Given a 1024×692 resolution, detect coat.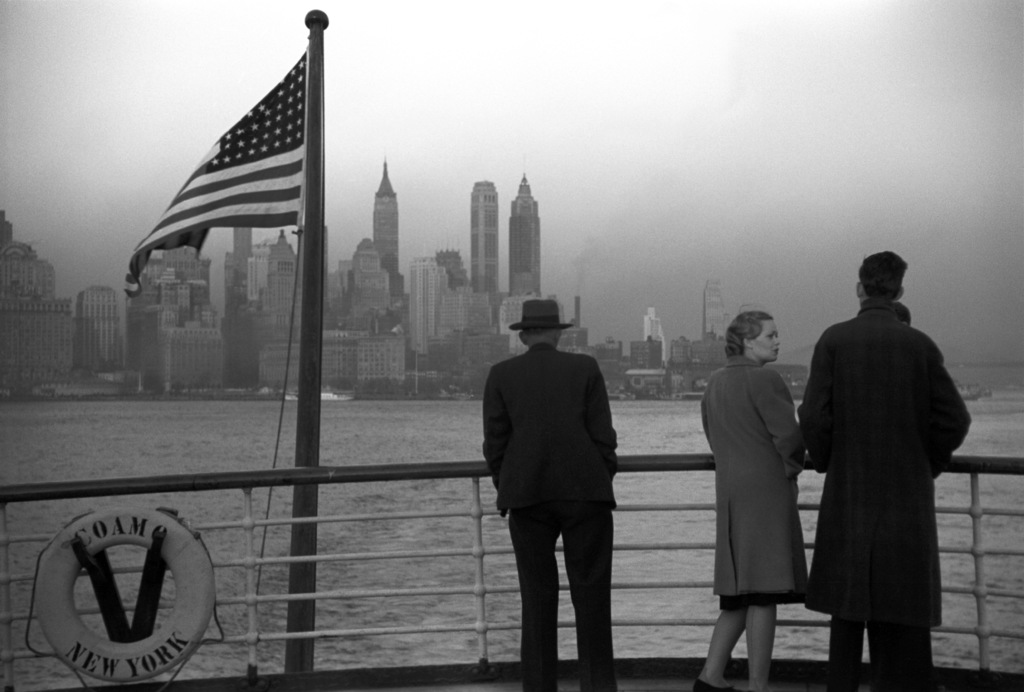
box=[810, 284, 964, 644].
